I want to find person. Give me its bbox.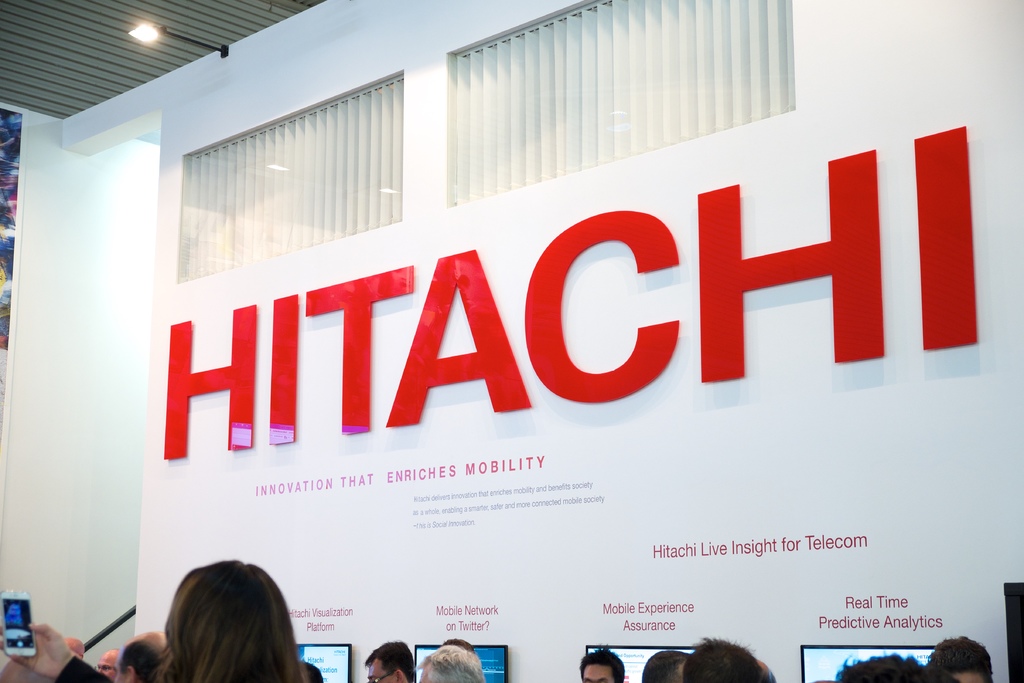
l=93, t=646, r=120, b=682.
